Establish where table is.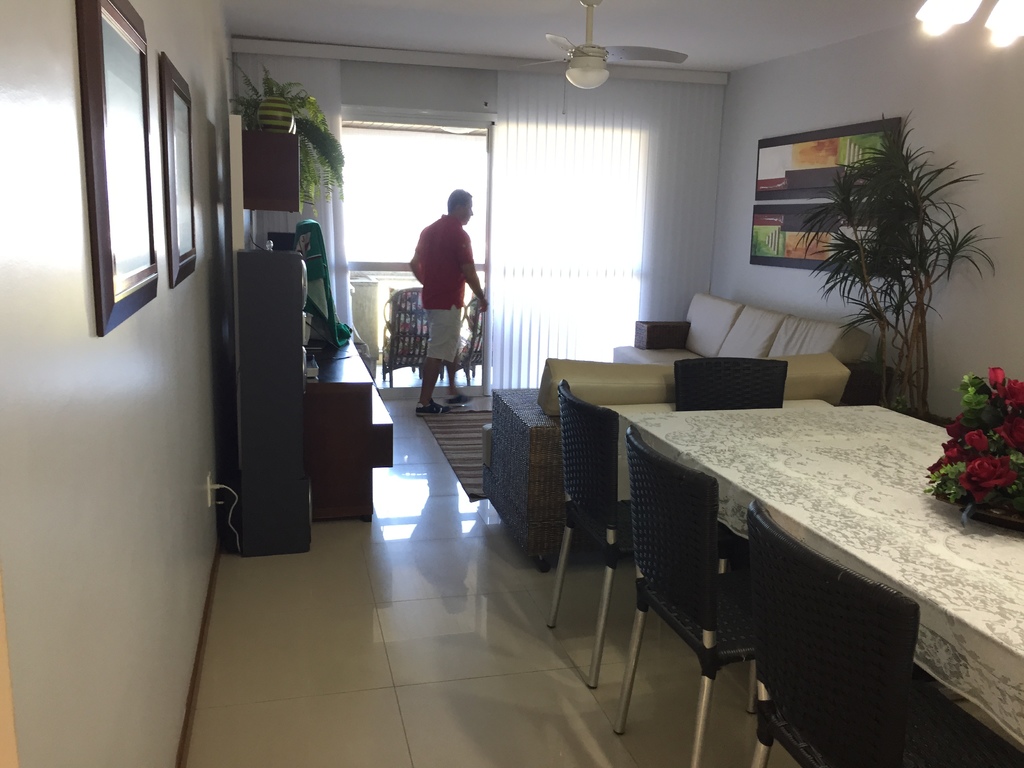
Established at box(616, 401, 1023, 767).
